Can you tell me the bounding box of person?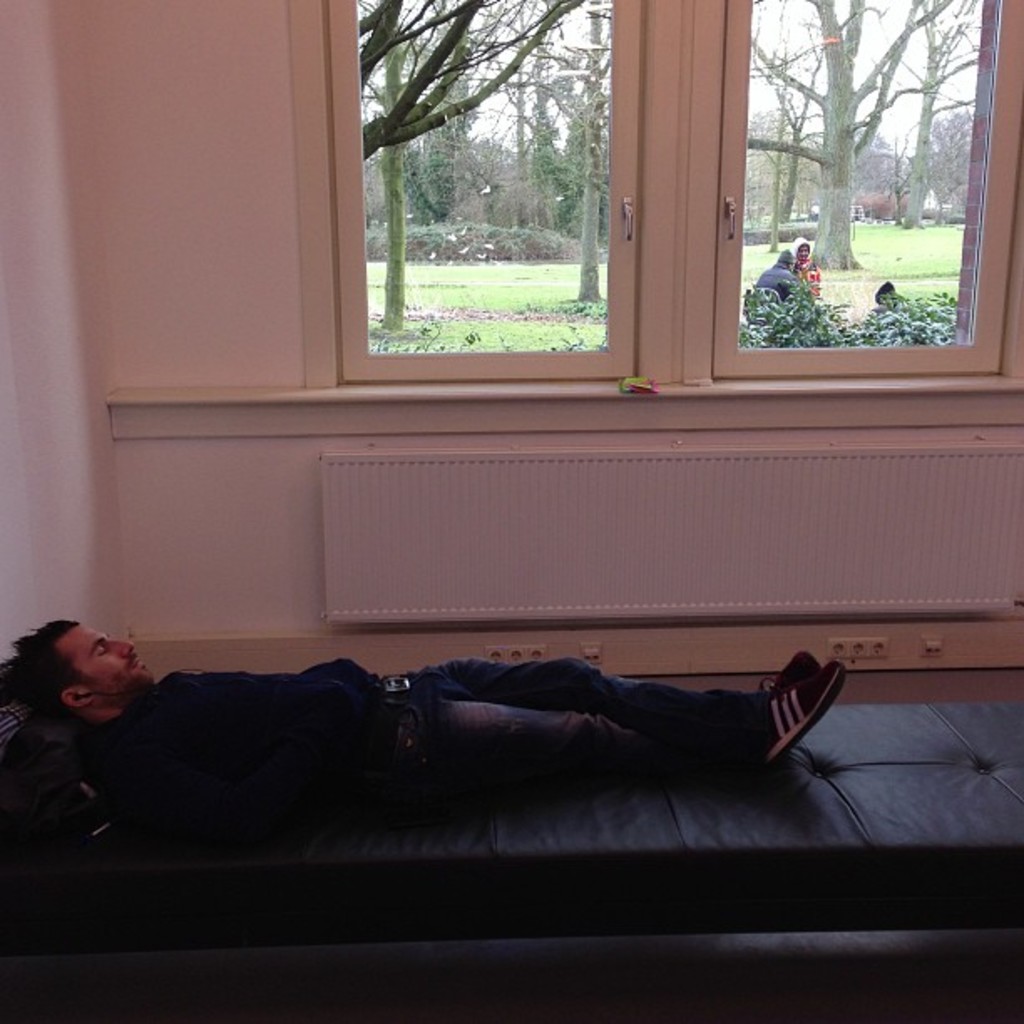
(left=751, top=256, right=798, bottom=300).
